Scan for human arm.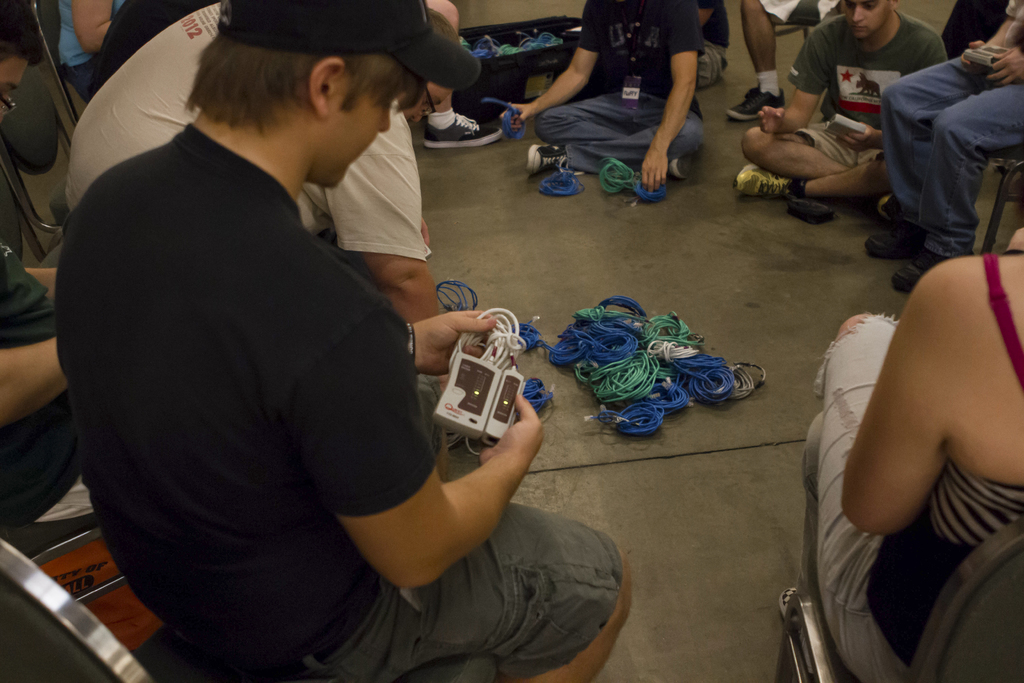
Scan result: left=505, top=0, right=606, bottom=131.
